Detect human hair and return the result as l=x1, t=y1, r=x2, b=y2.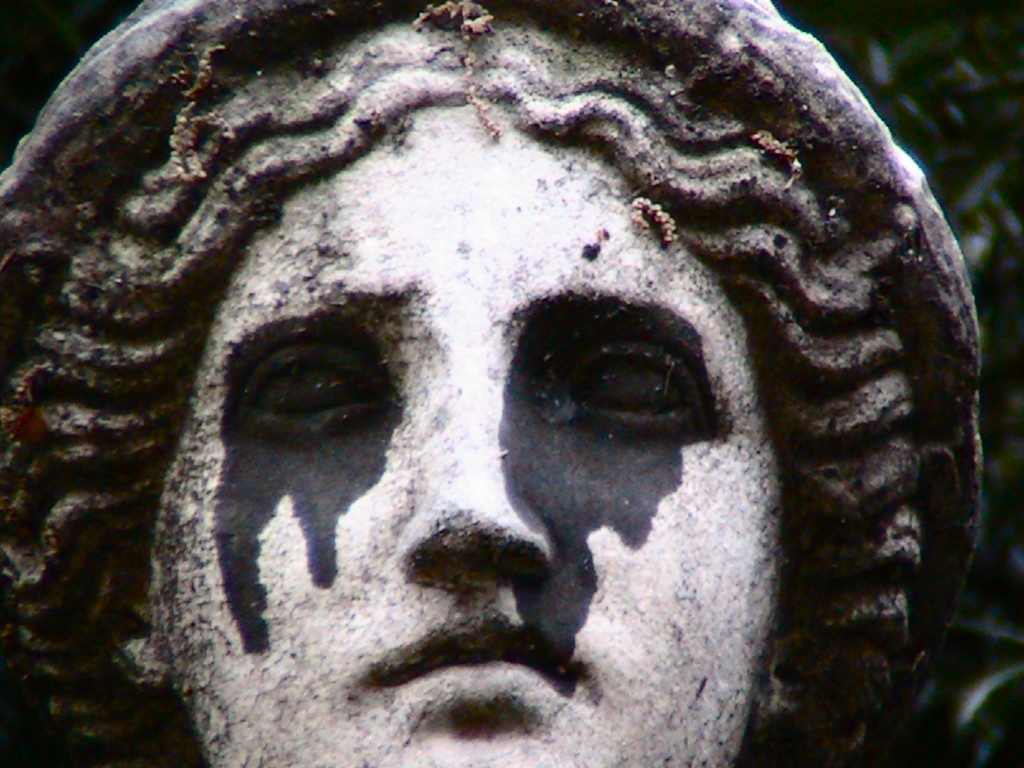
l=0, t=0, r=967, b=704.
